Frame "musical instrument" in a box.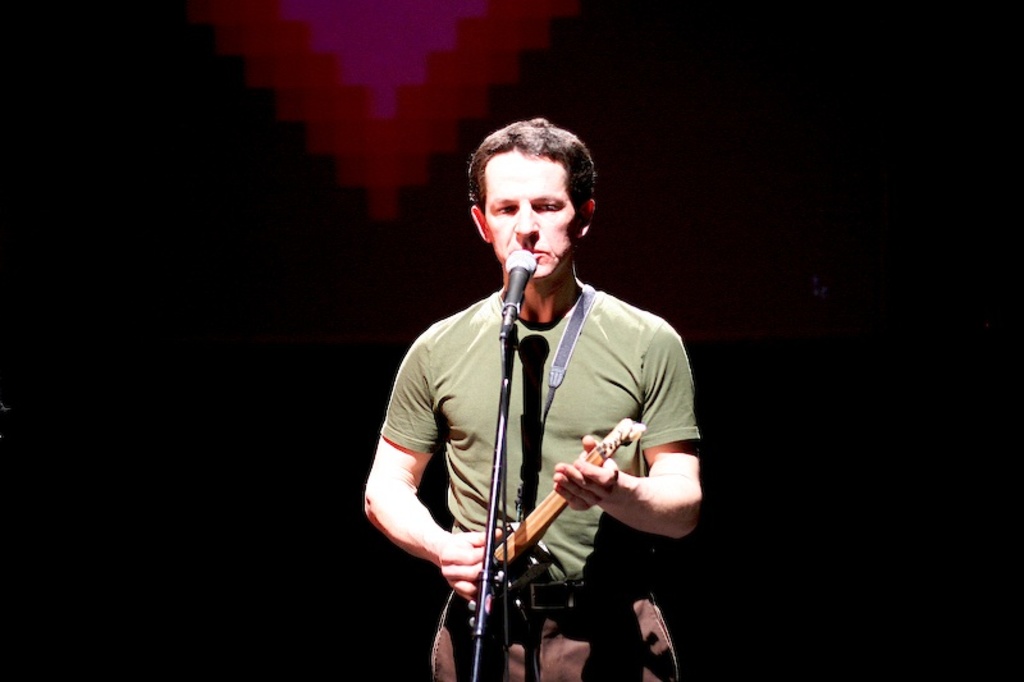
bbox=(492, 417, 645, 573).
